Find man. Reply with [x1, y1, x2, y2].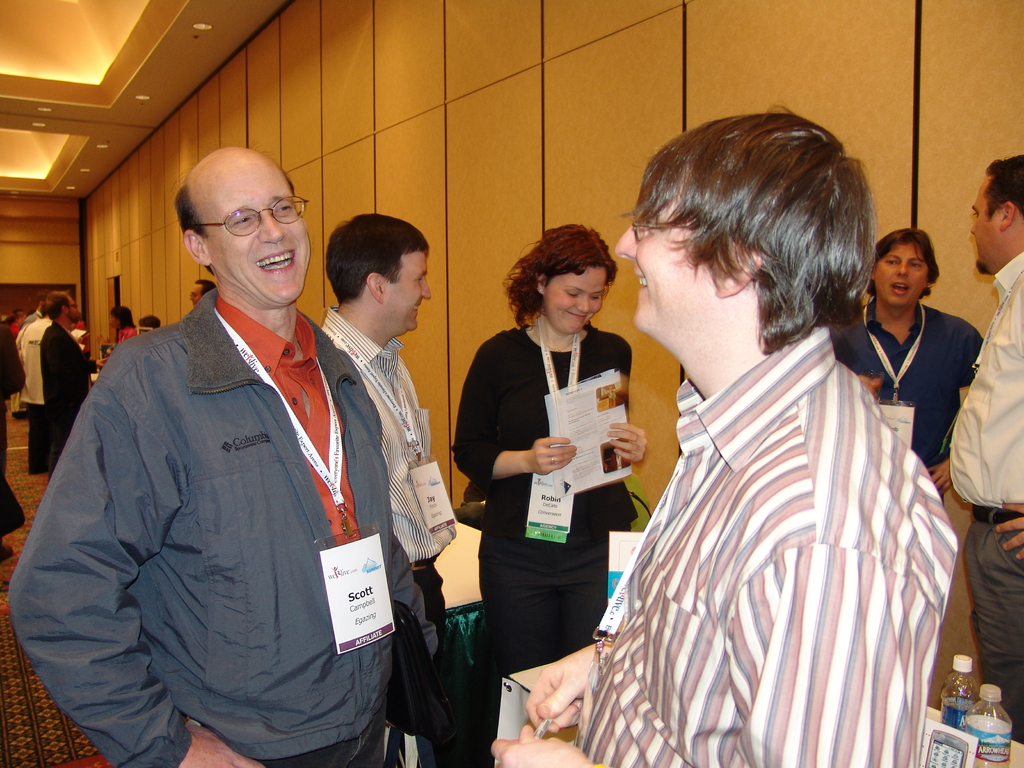
[950, 155, 1023, 742].
